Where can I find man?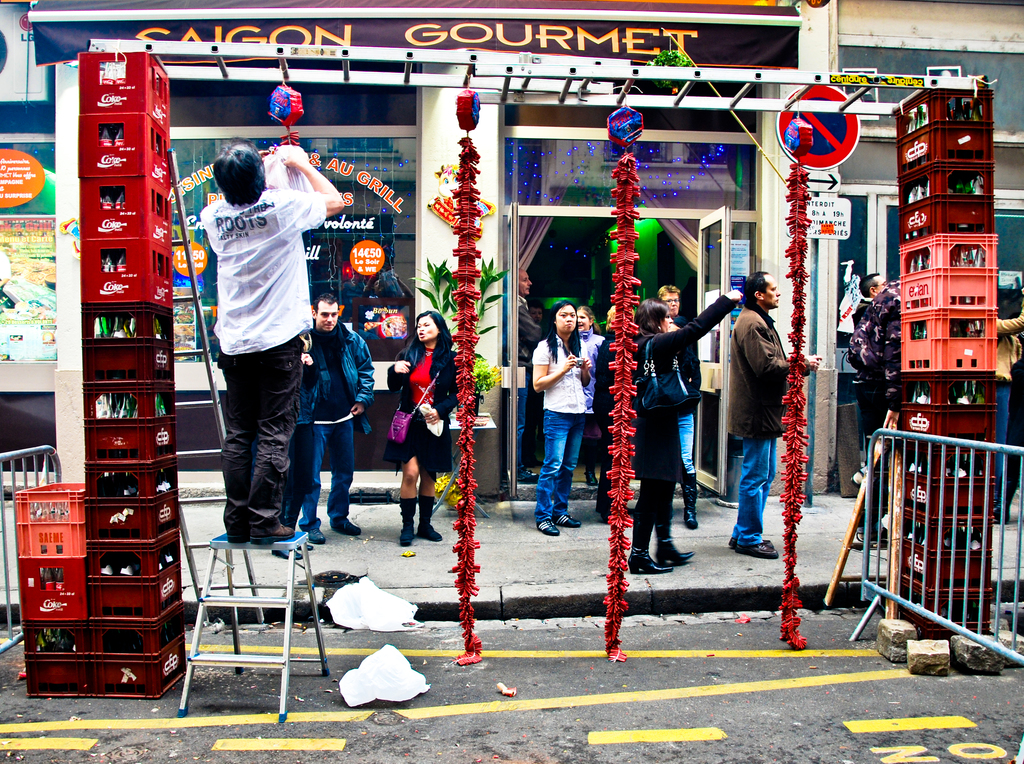
You can find it at box(198, 137, 345, 548).
